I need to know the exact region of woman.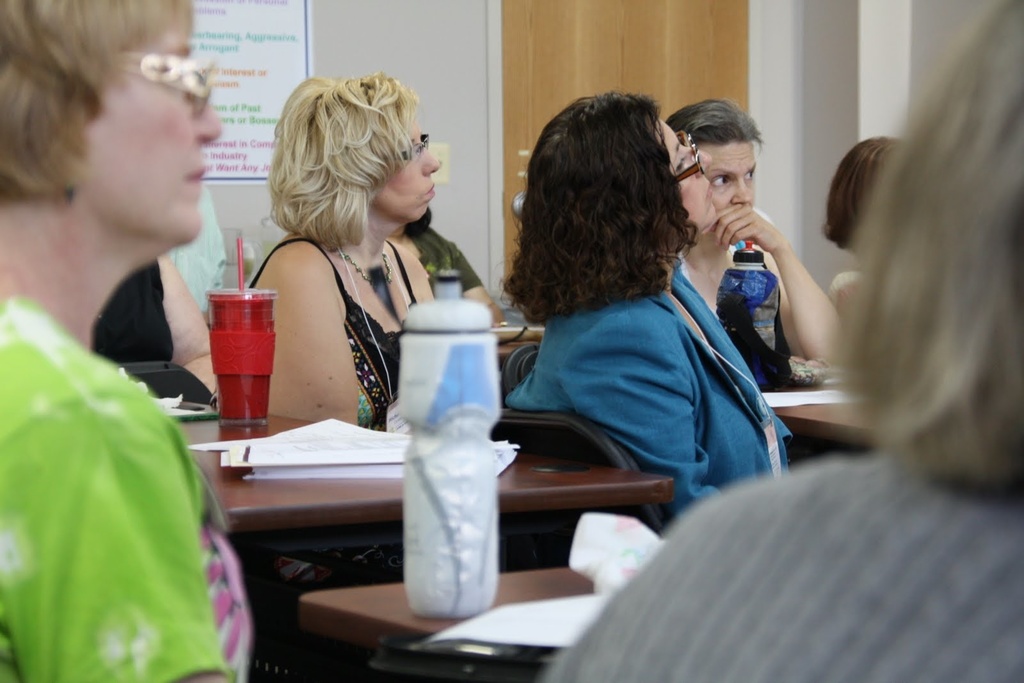
Region: select_region(248, 75, 442, 426).
